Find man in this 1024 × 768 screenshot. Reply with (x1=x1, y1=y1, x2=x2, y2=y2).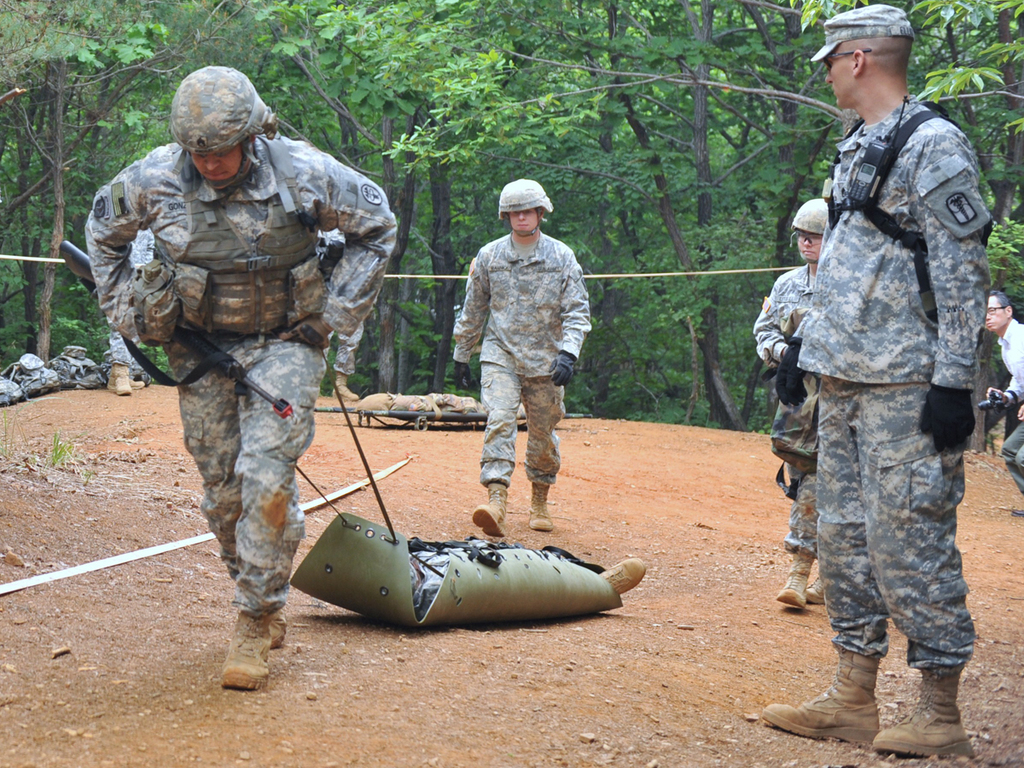
(x1=755, y1=199, x2=834, y2=597).
